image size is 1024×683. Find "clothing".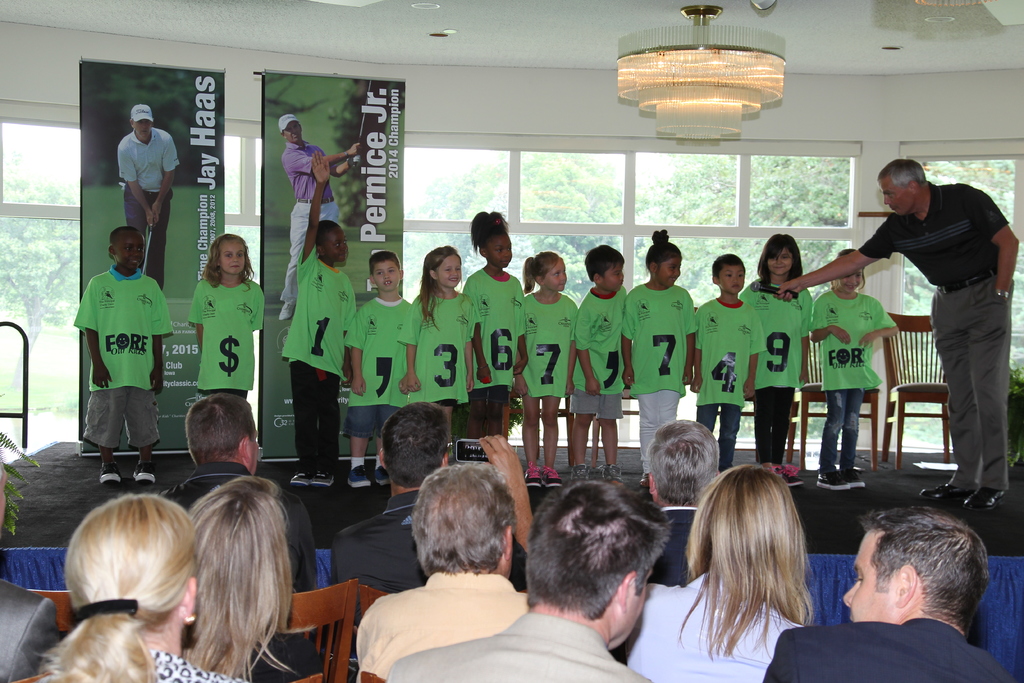
354/568/531/682.
